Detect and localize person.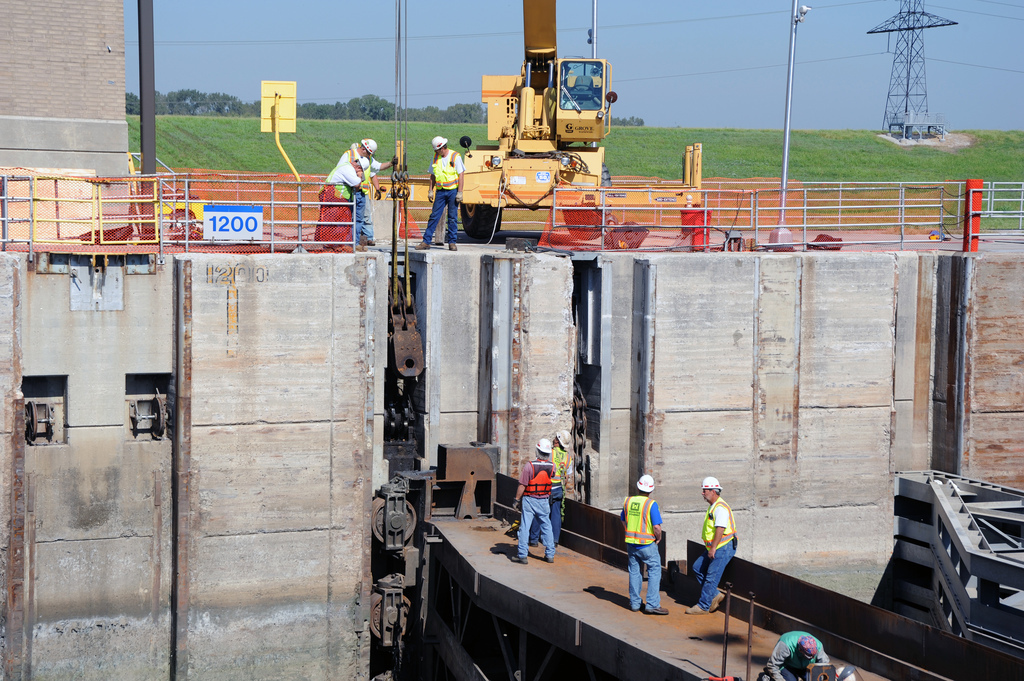
Localized at left=547, top=431, right=577, bottom=555.
